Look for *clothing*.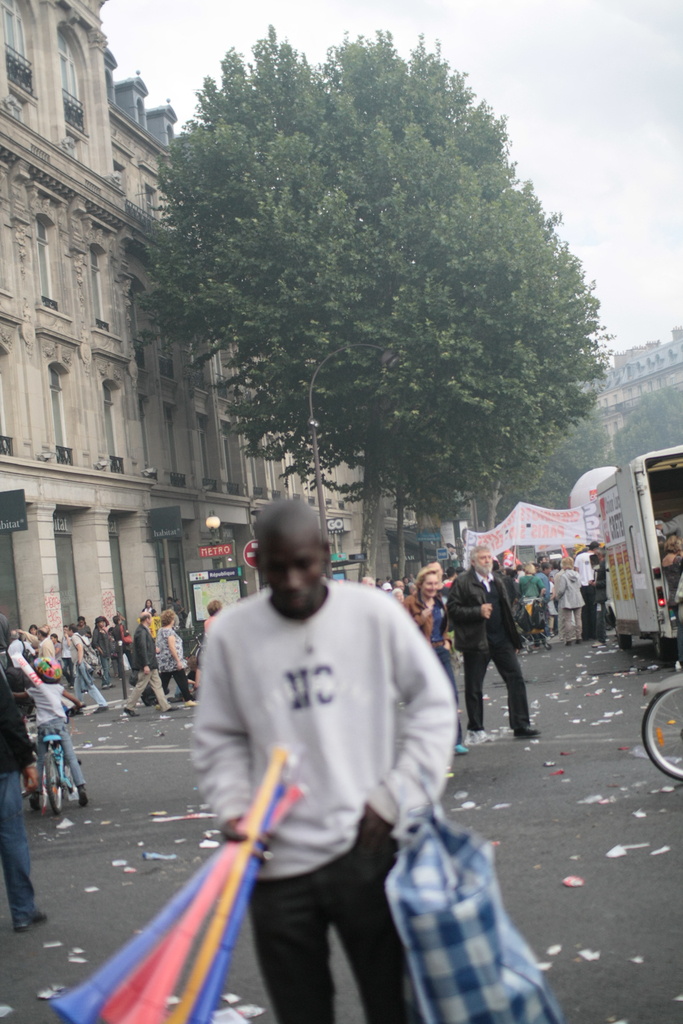
Found: x1=184, y1=606, x2=456, y2=1023.
